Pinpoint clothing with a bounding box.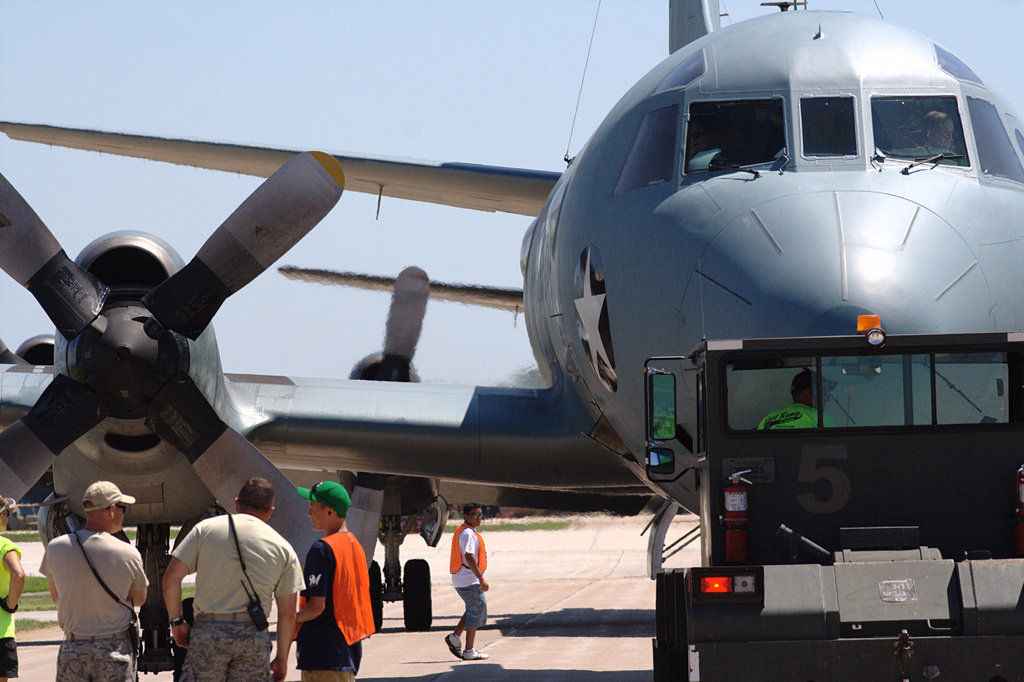
[left=0, top=538, right=26, bottom=681].
